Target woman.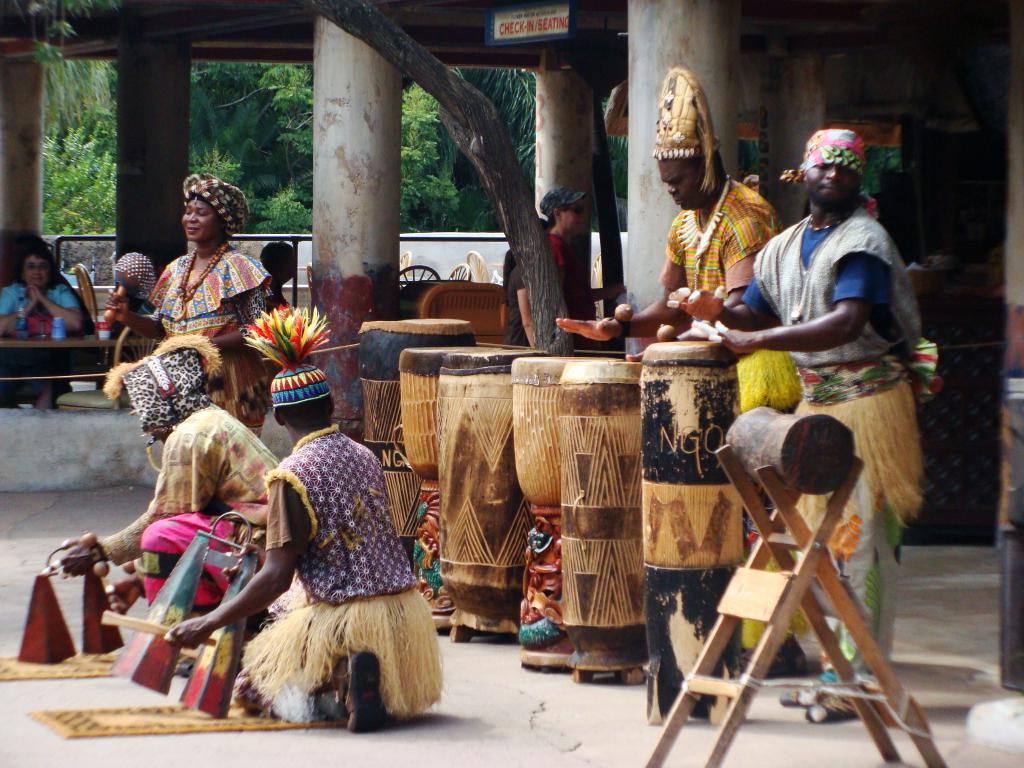
Target region: locate(0, 248, 88, 339).
